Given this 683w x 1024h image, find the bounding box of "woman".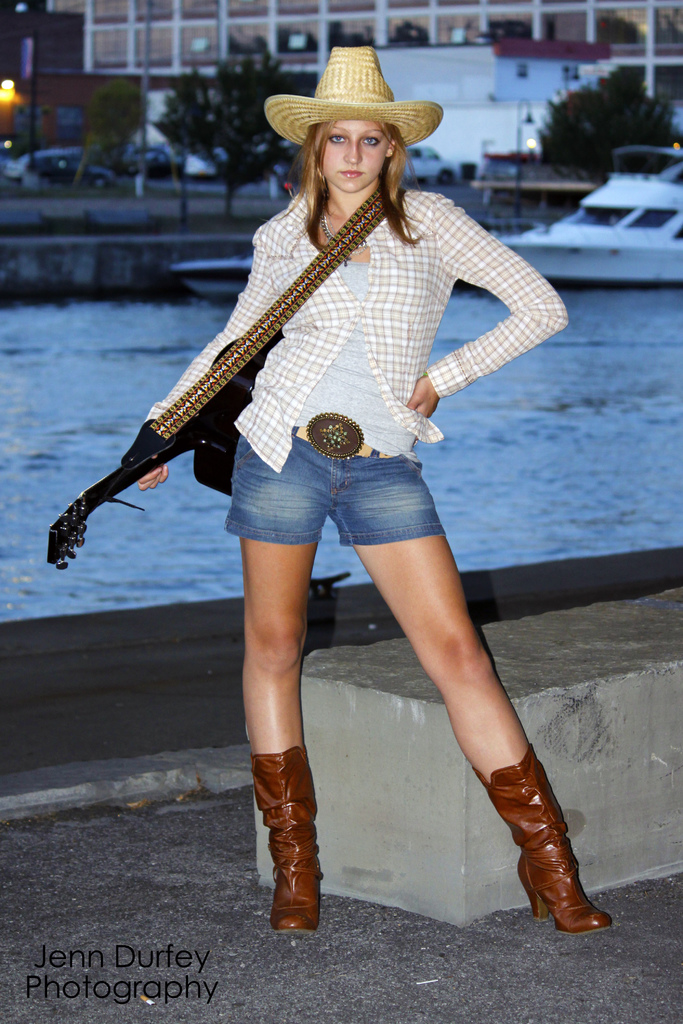
pyautogui.locateOnScreen(72, 44, 548, 929).
